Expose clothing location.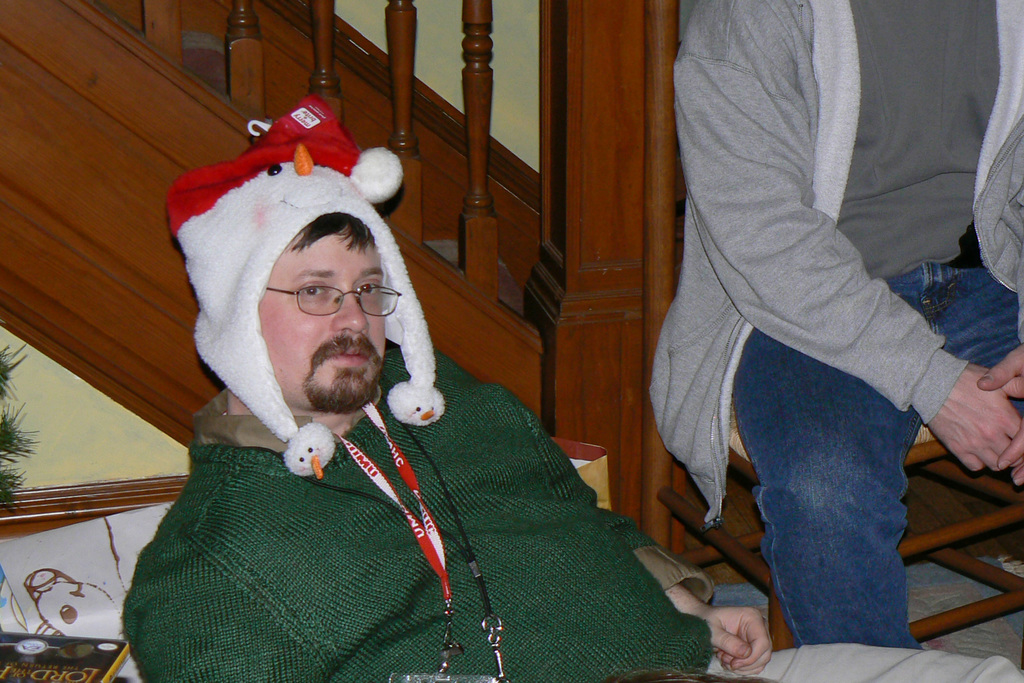
Exposed at 130/334/696/682.
